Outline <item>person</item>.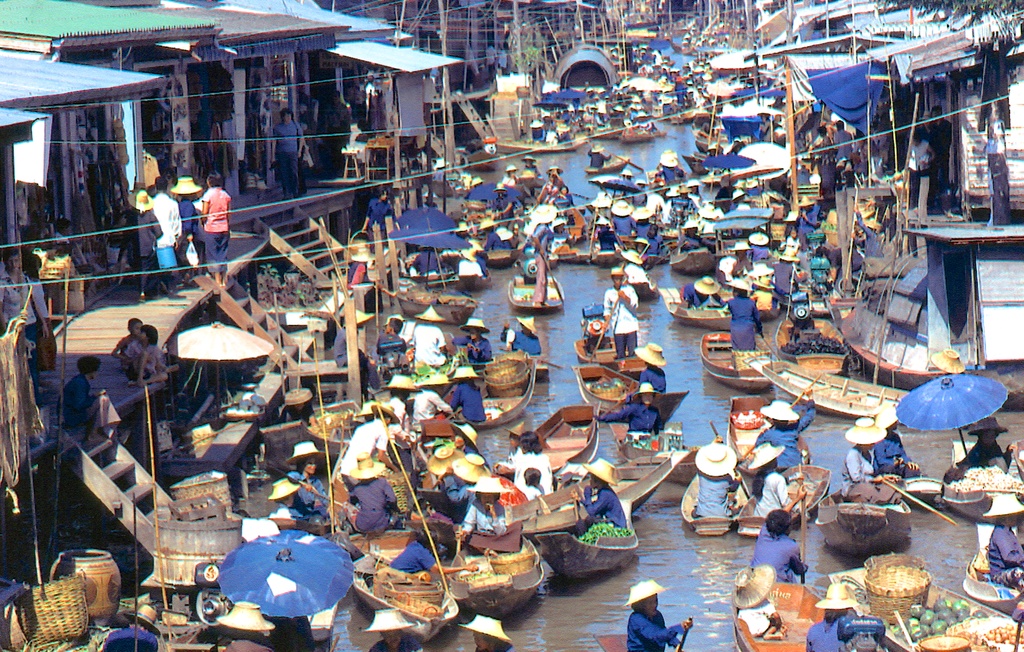
Outline: bbox=(499, 321, 543, 353).
